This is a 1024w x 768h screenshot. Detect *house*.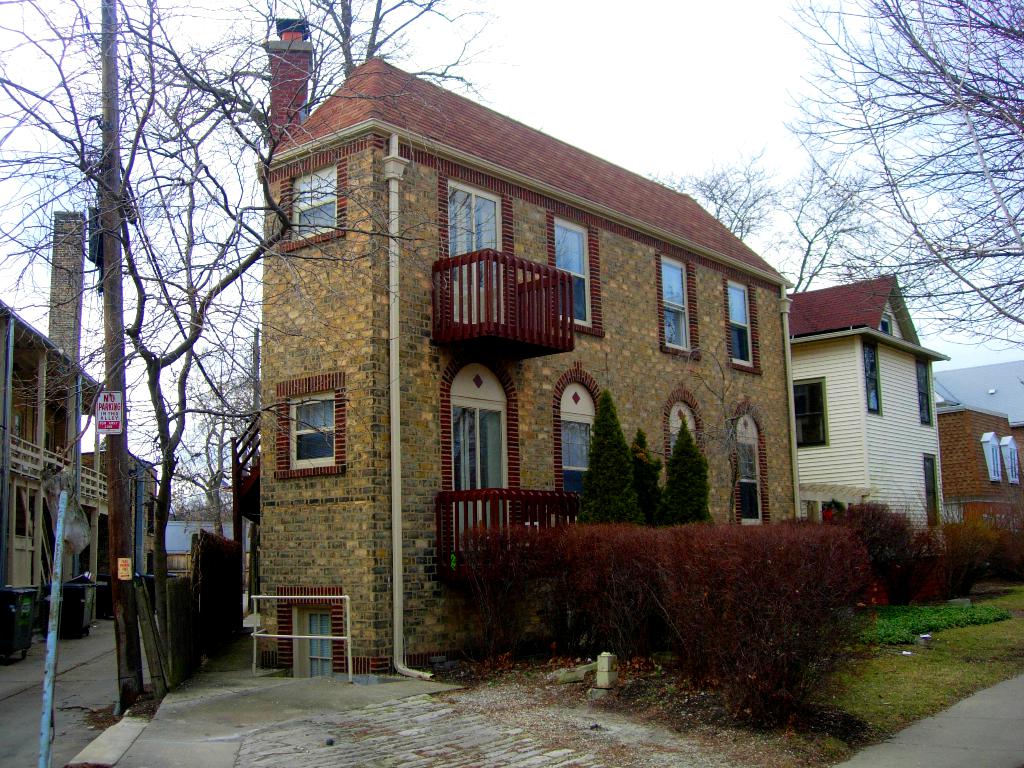
<box>250,46,797,685</box>.
